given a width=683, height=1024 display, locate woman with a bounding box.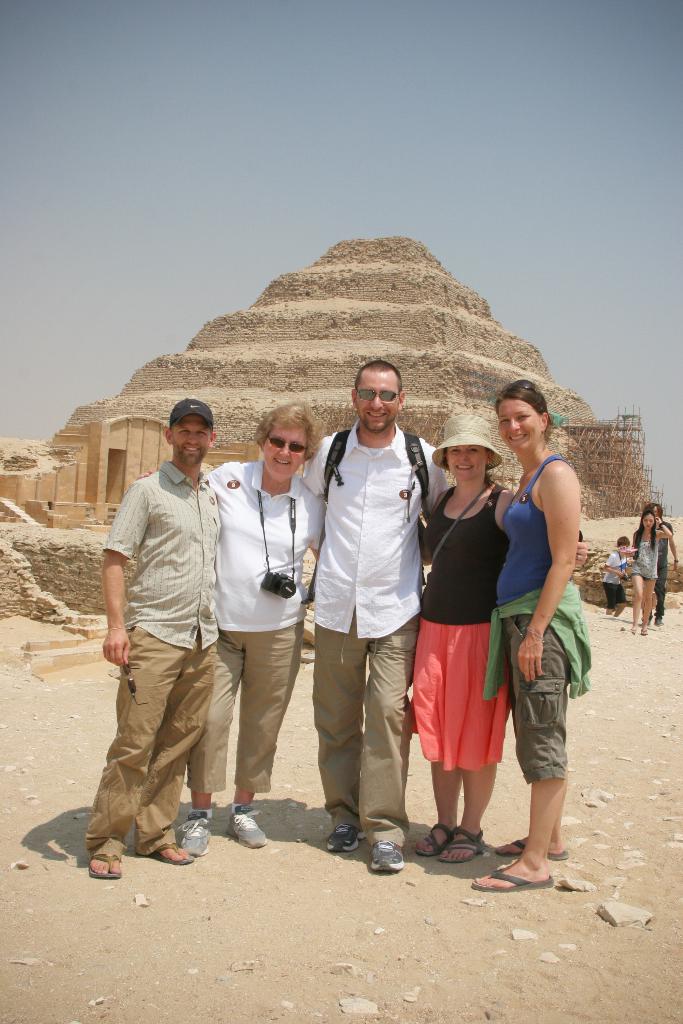
Located: bbox=(406, 406, 598, 865).
